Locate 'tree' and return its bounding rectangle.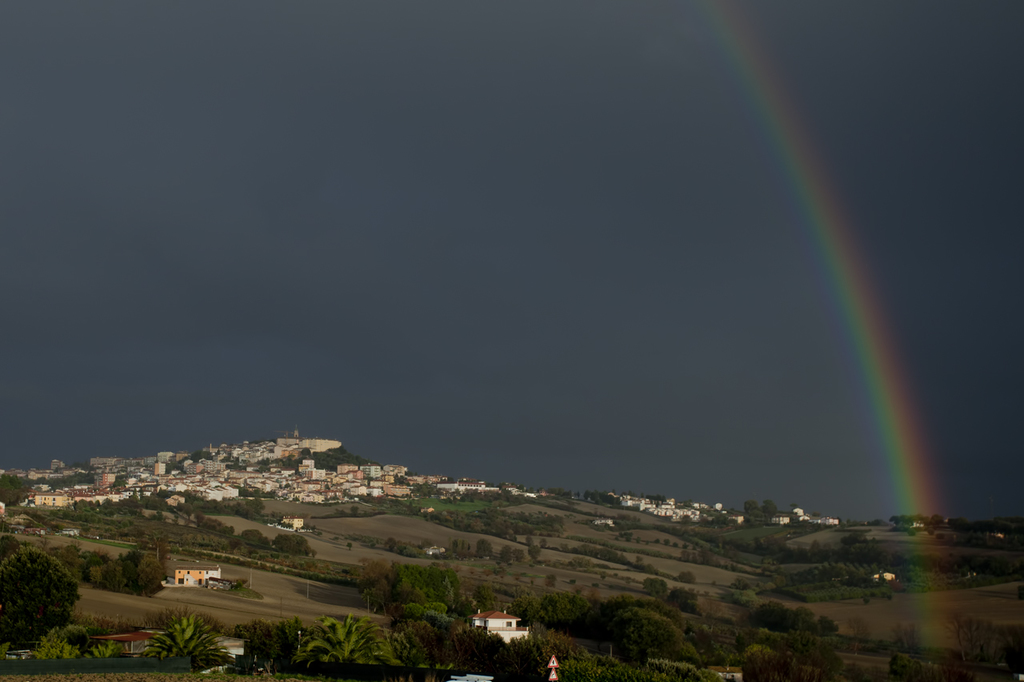
{"left": 273, "top": 539, "right": 309, "bottom": 559}.
